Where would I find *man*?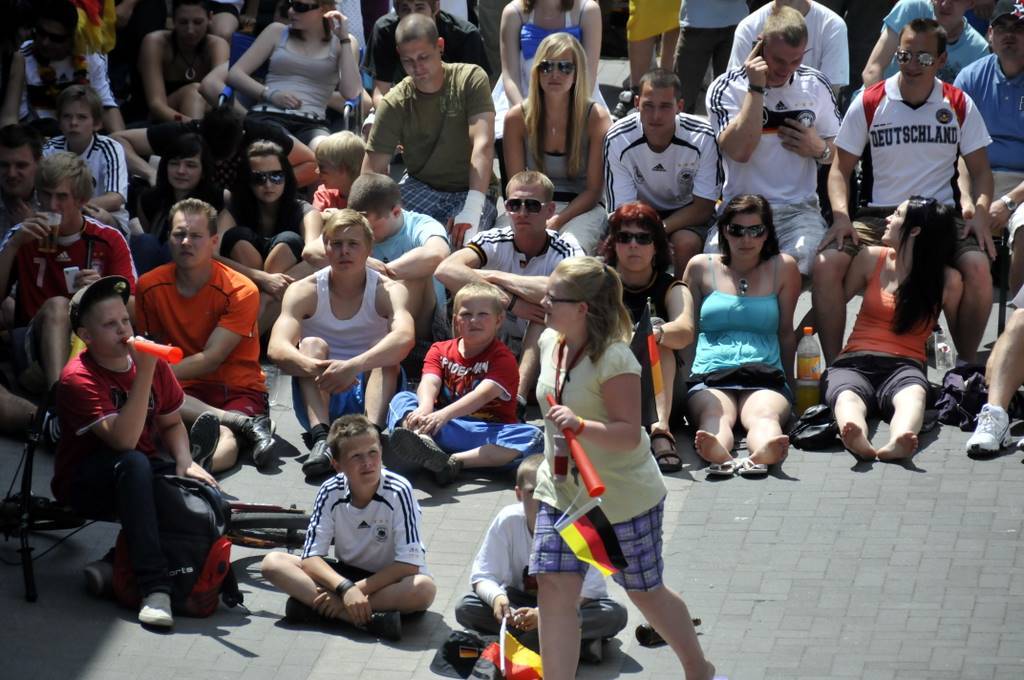
At BBox(304, 166, 457, 355).
